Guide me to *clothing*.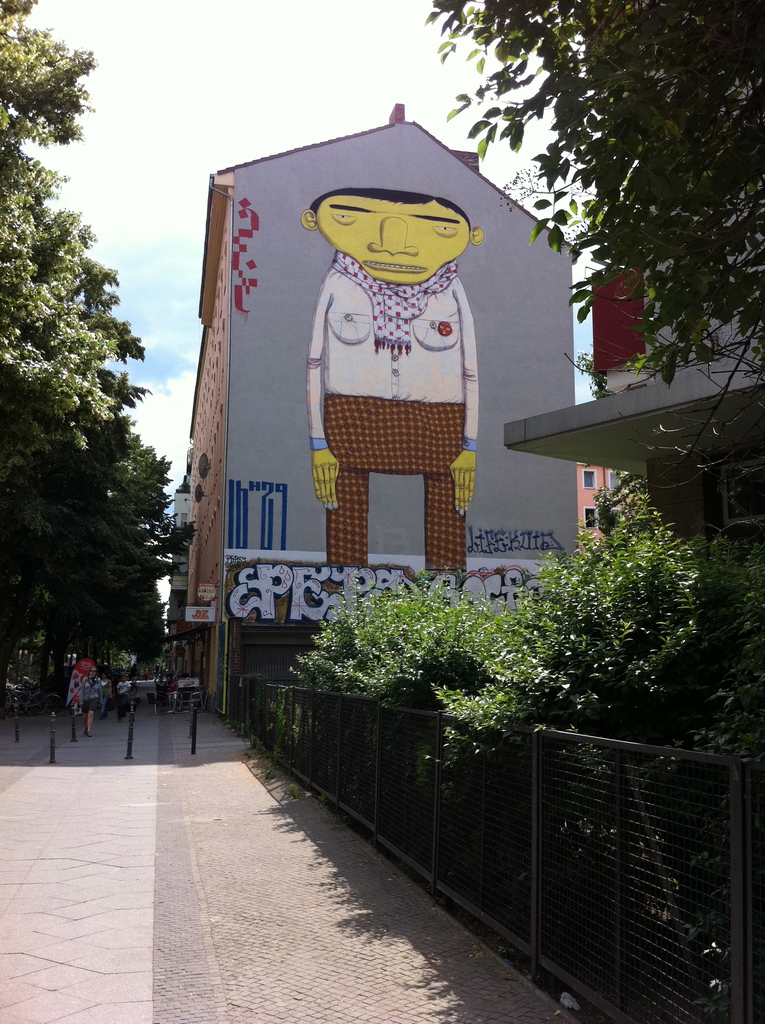
Guidance: bbox=(113, 679, 133, 714).
